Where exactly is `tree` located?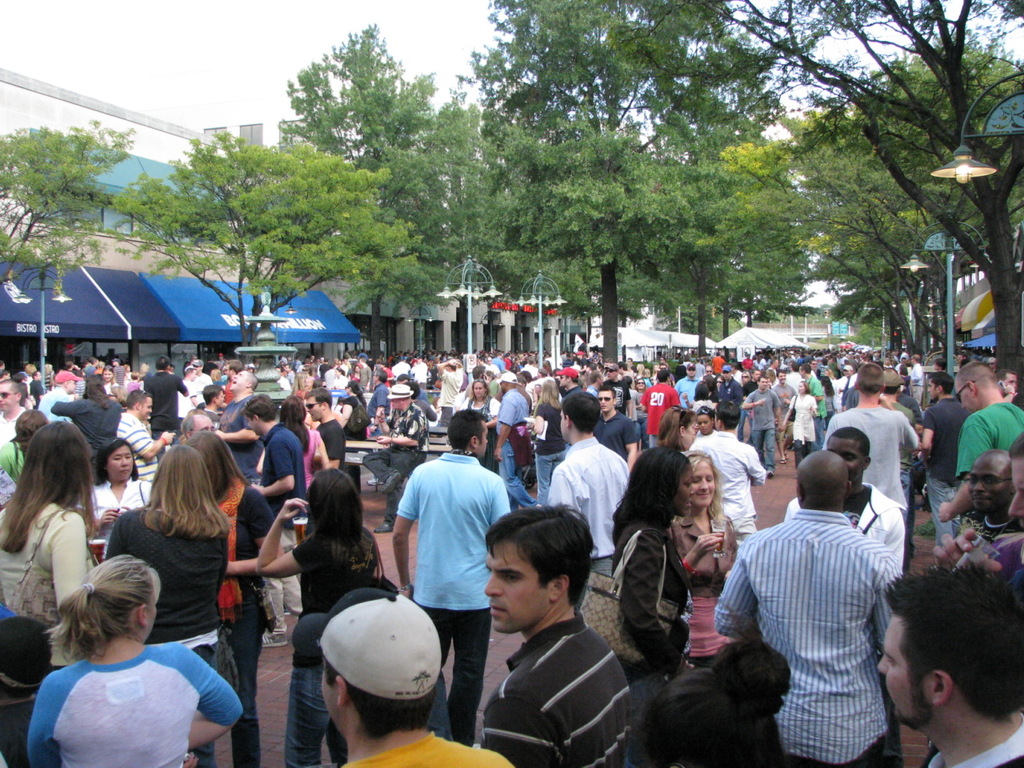
Its bounding box is rect(109, 125, 434, 381).
